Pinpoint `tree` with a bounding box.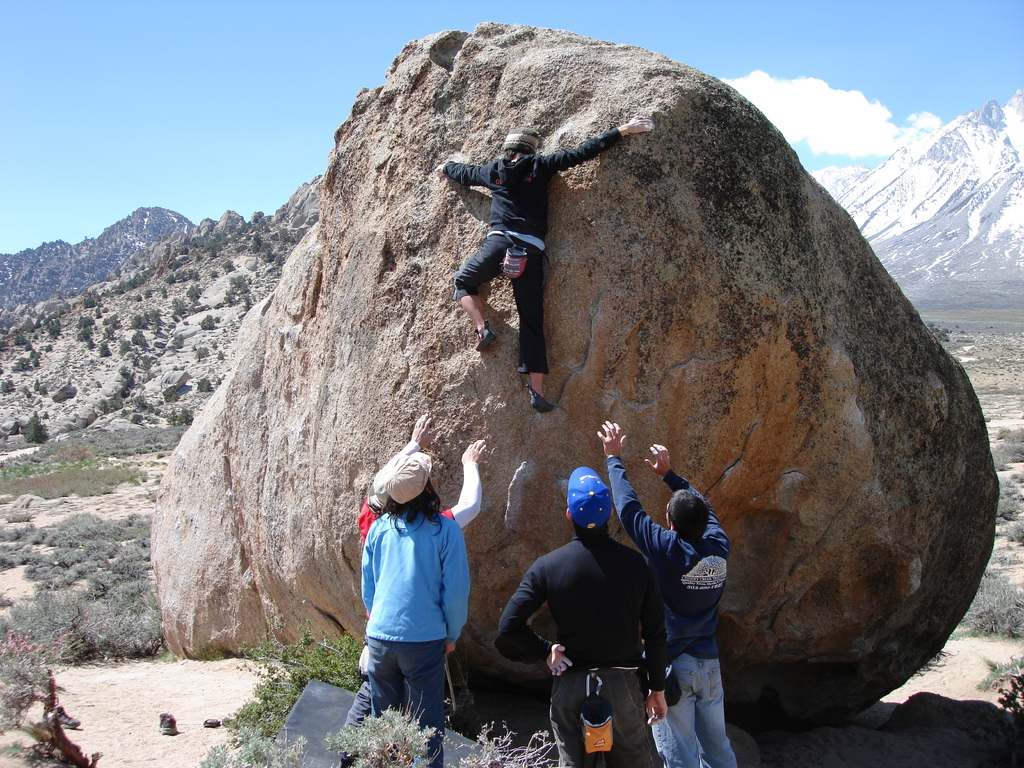
detection(197, 378, 214, 392).
